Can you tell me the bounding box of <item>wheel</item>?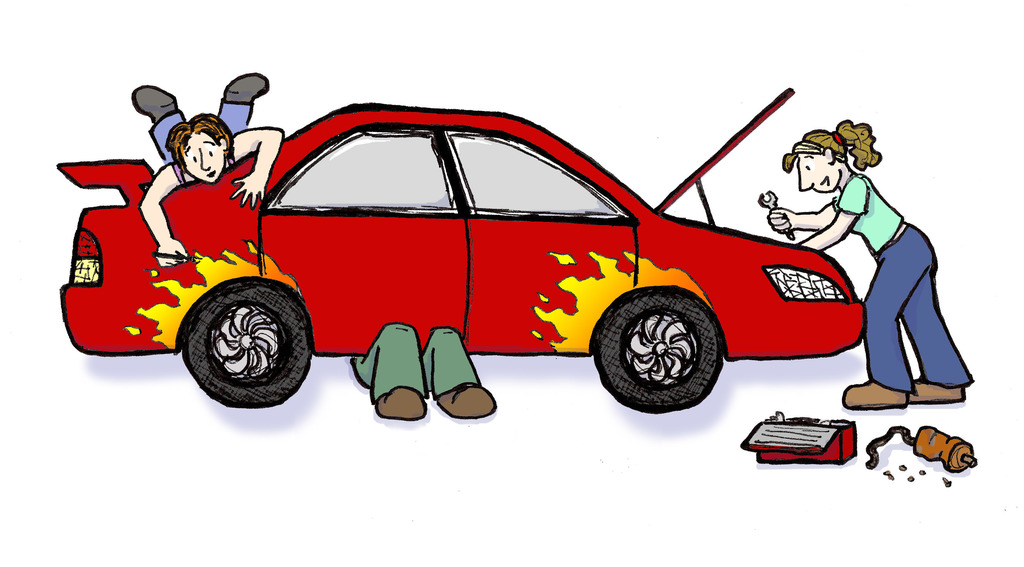
[168, 277, 305, 400].
